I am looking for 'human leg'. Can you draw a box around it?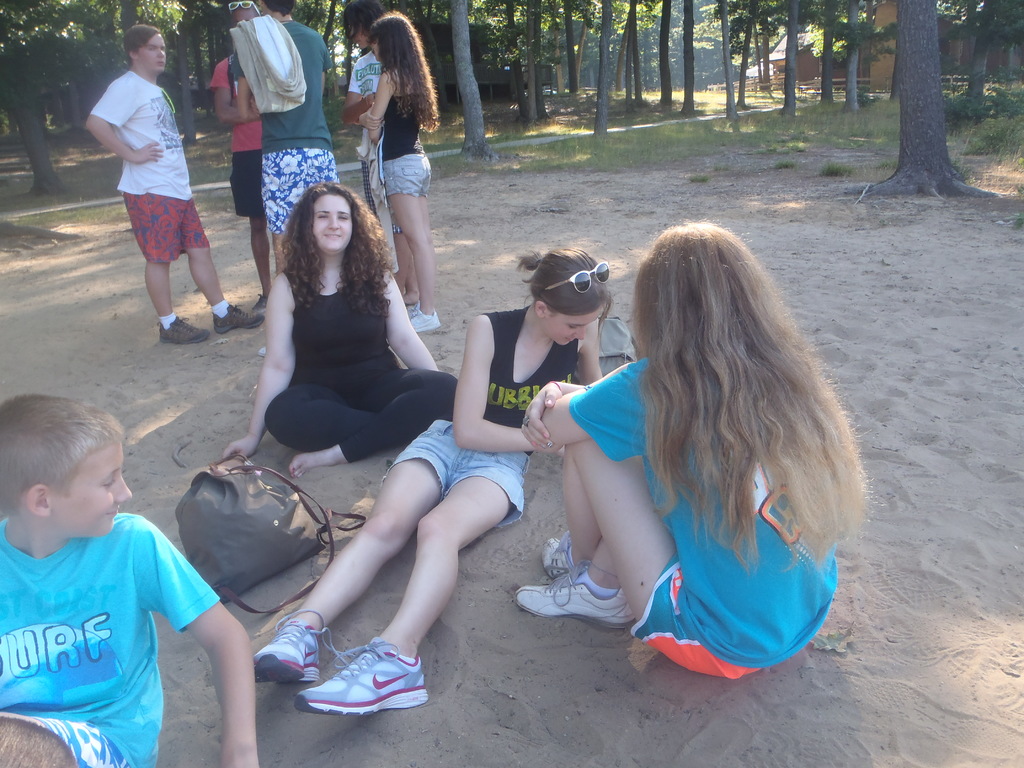
Sure, the bounding box is (left=513, top=461, right=645, bottom=627).
